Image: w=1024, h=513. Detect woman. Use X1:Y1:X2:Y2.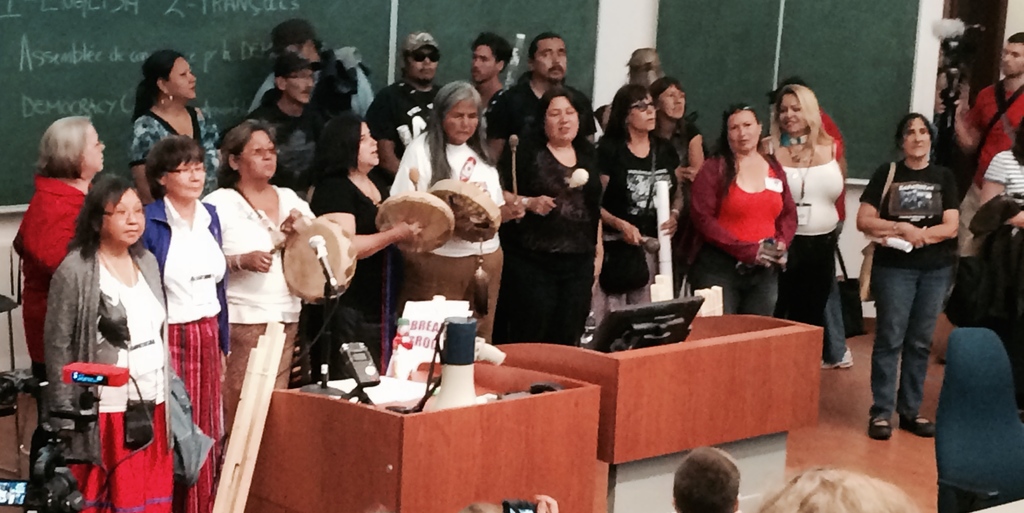
302:109:404:393.
